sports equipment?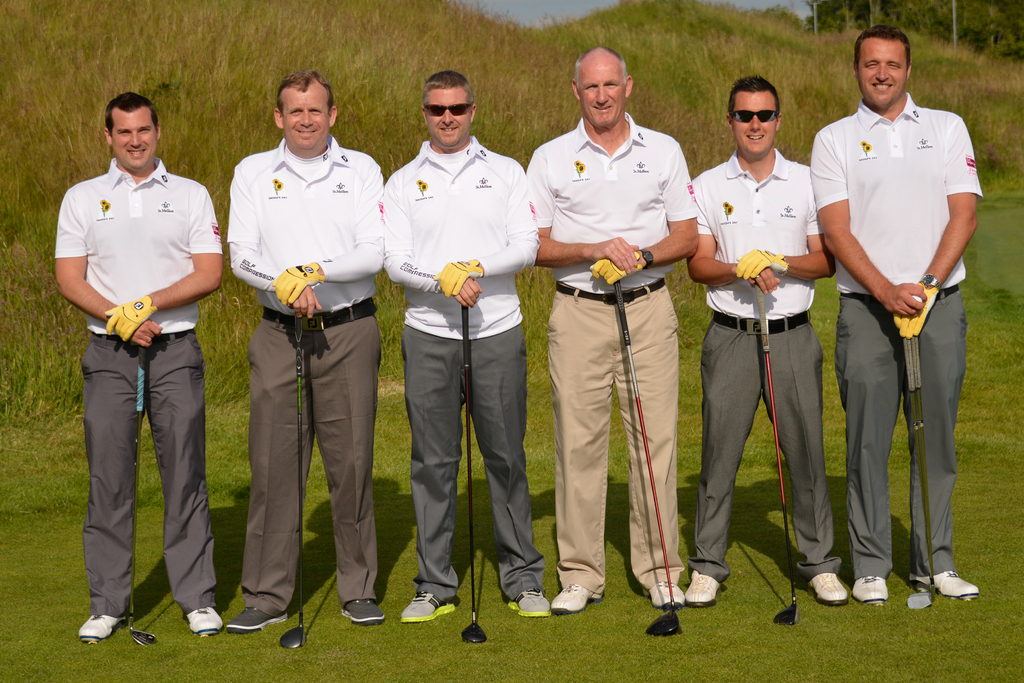
[left=279, top=315, right=301, bottom=647]
